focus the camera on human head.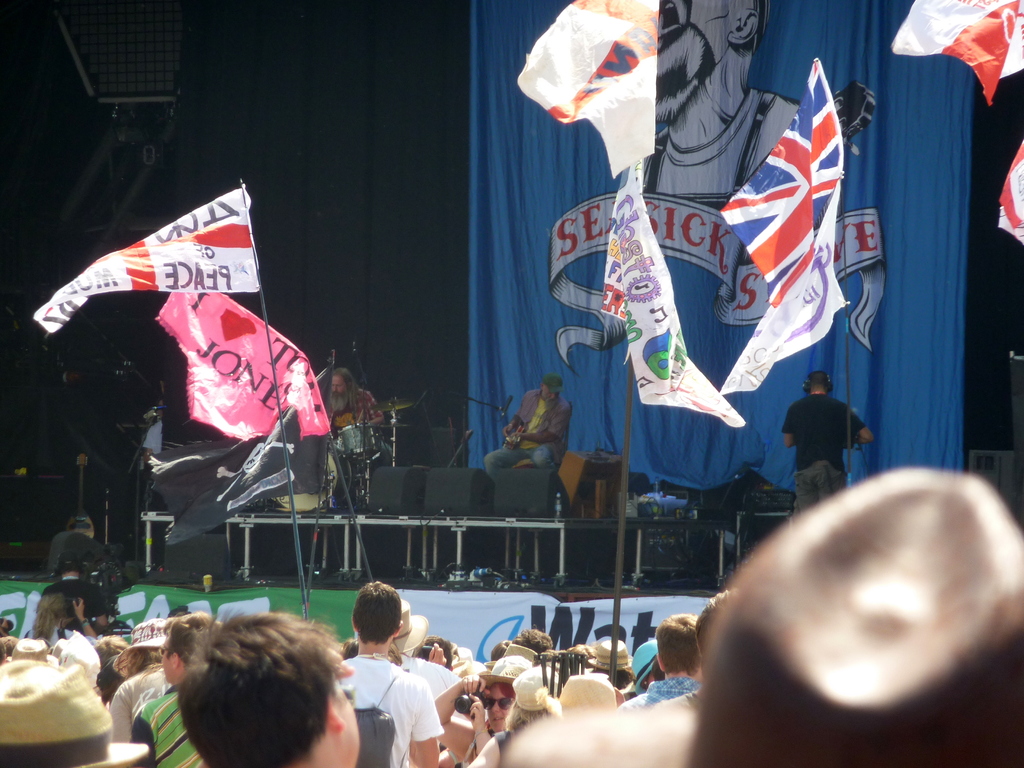
Focus region: <region>0, 658, 150, 767</region>.
